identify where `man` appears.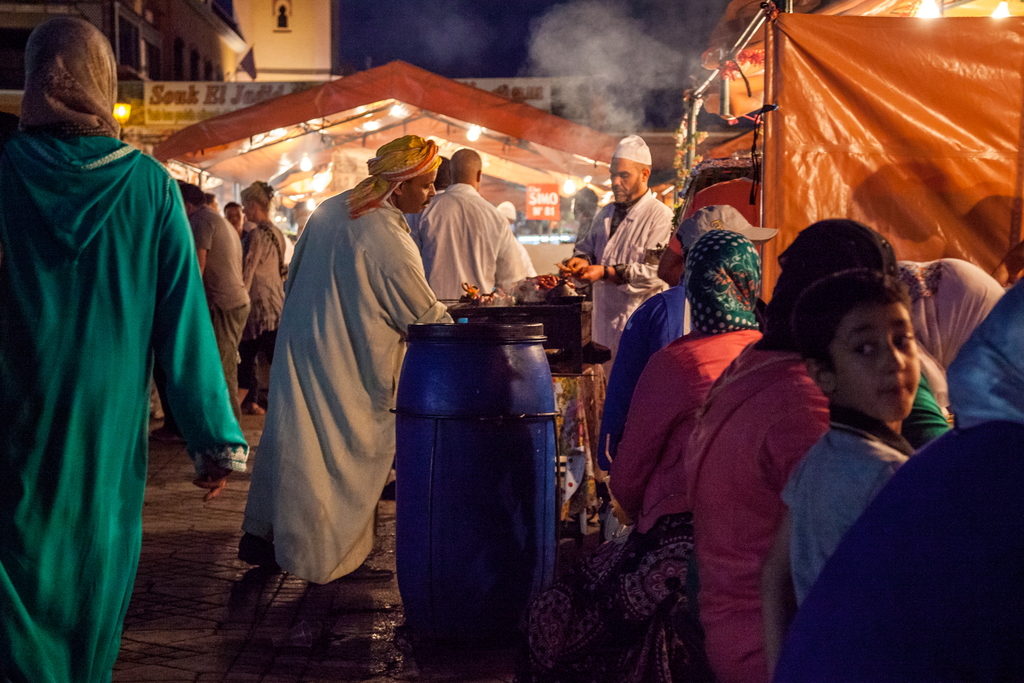
Appears at (229, 133, 458, 582).
